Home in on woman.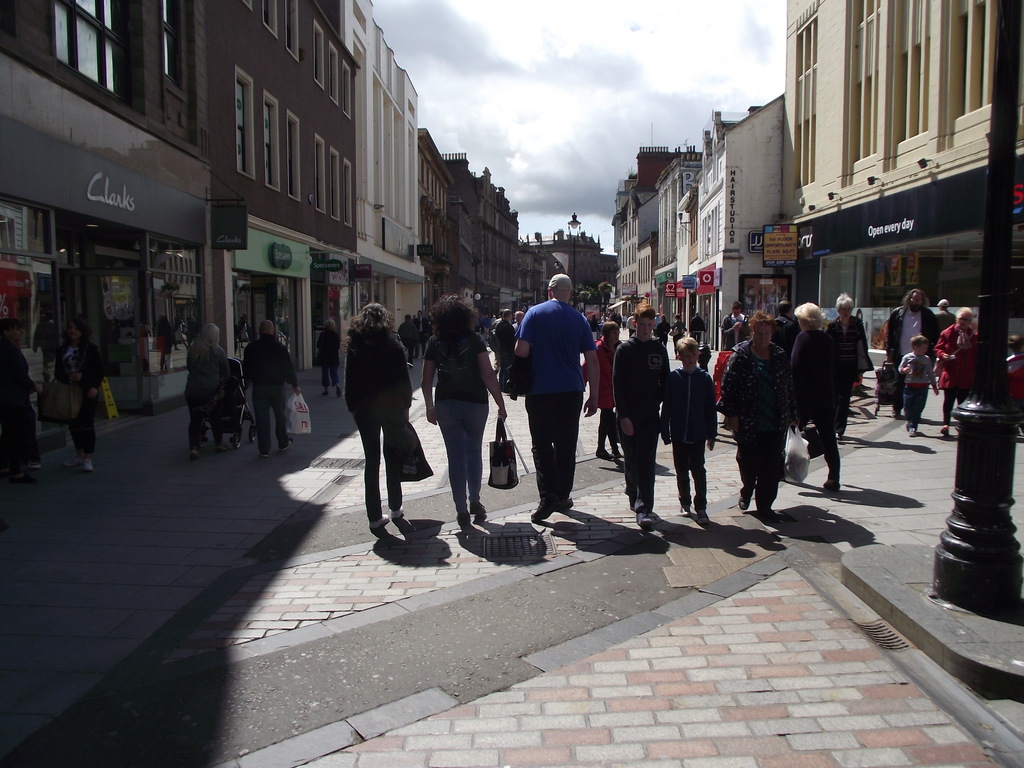
Homed in at 935, 308, 977, 438.
